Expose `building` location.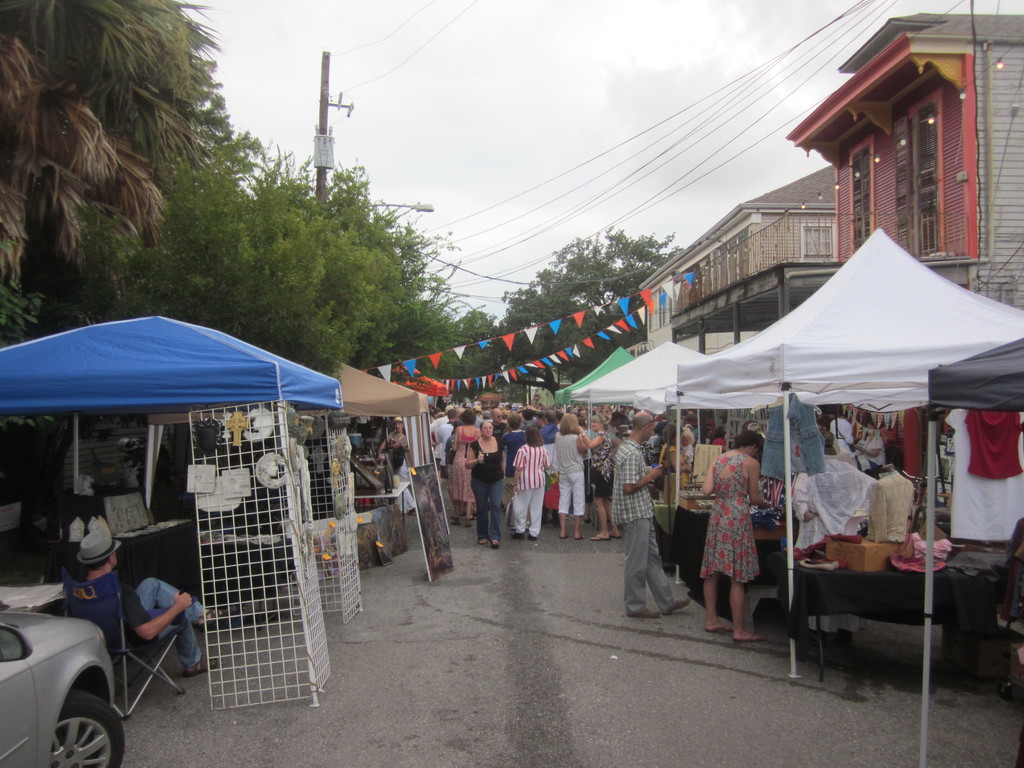
Exposed at region(790, 11, 1023, 316).
